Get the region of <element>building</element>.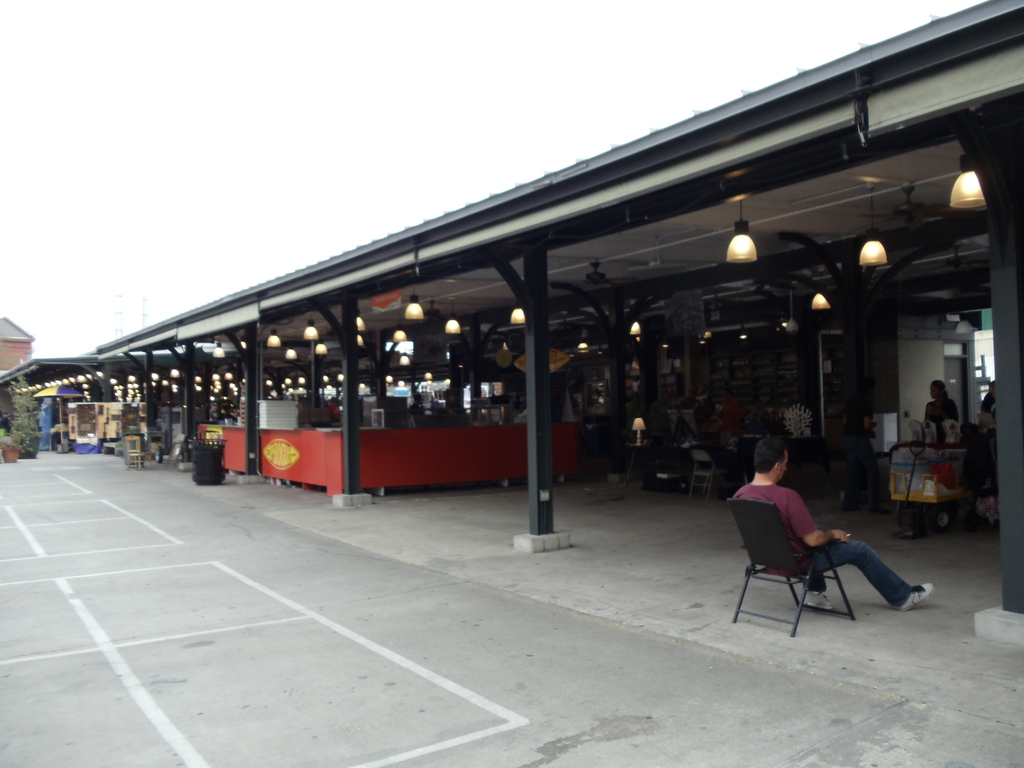
box=[0, 319, 35, 374].
